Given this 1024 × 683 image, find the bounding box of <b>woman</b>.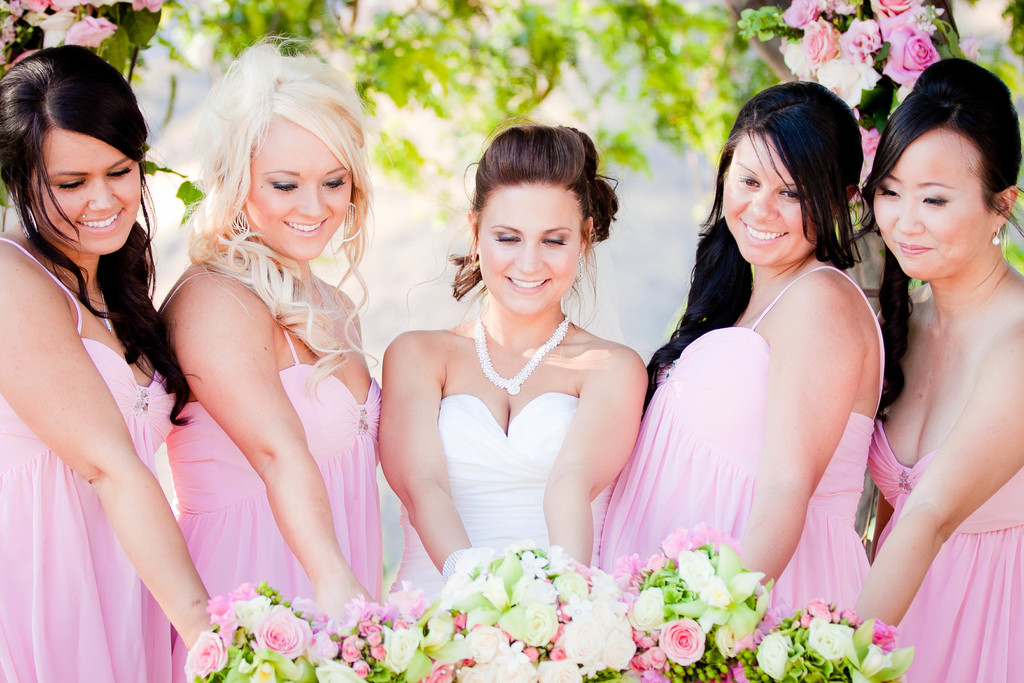
pyautogui.locateOnScreen(858, 57, 1023, 682).
